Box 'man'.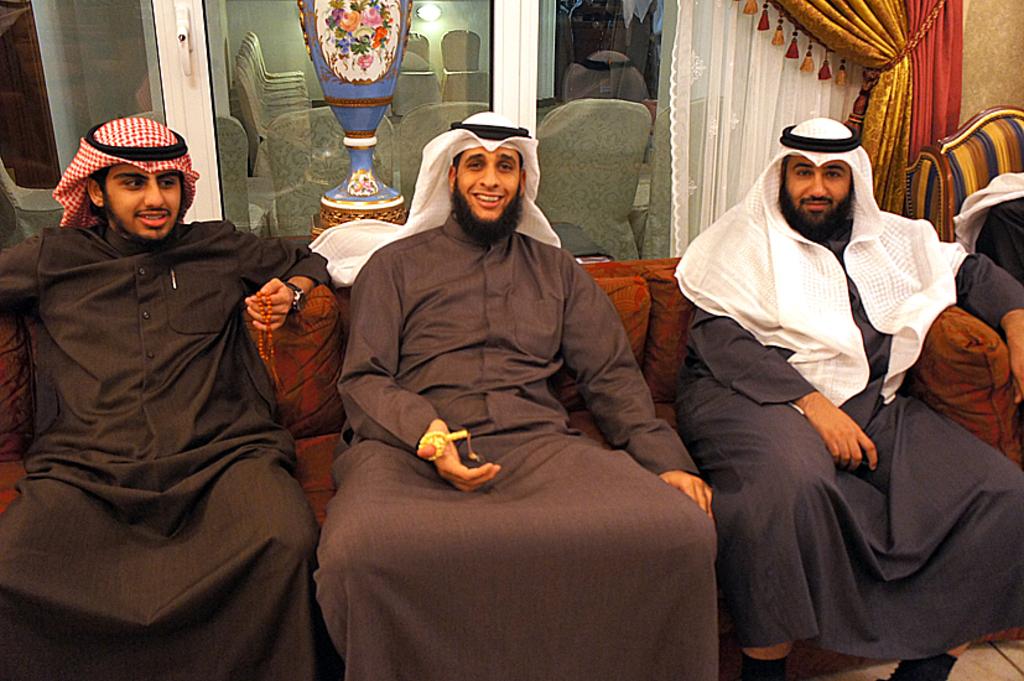
pyautogui.locateOnScreen(312, 110, 714, 680).
